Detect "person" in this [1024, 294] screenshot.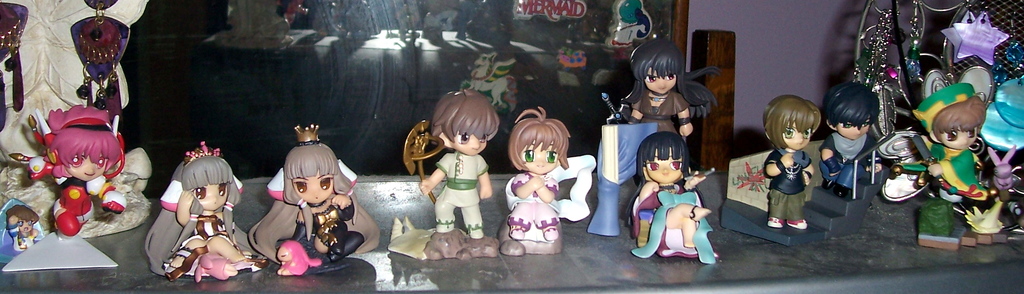
Detection: <bbox>759, 93, 821, 231</bbox>.
